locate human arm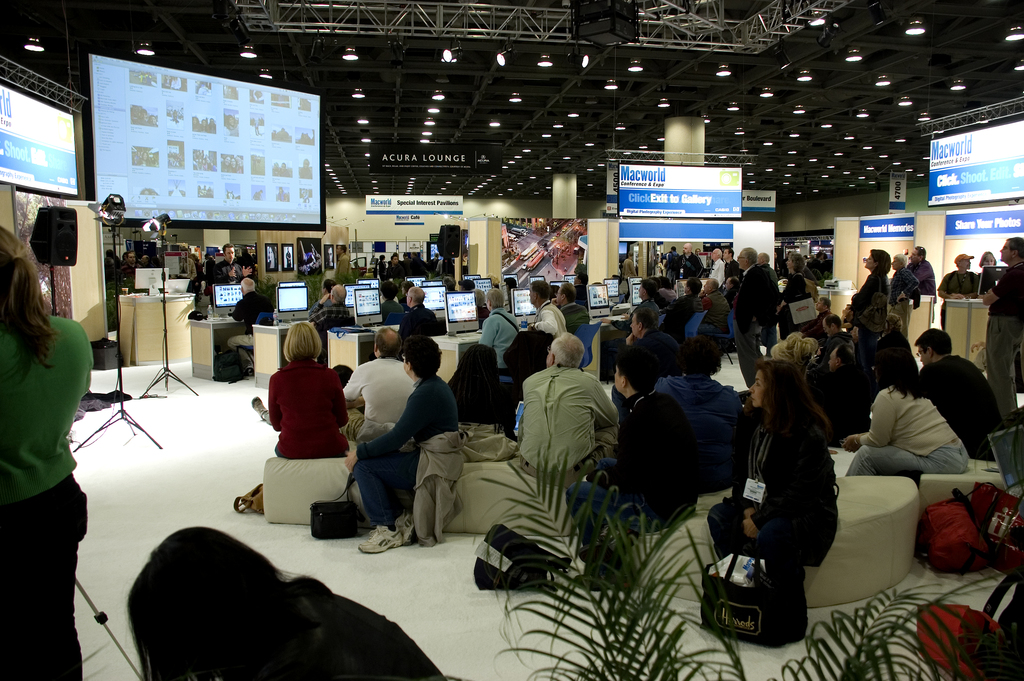
bbox=[342, 256, 352, 283]
